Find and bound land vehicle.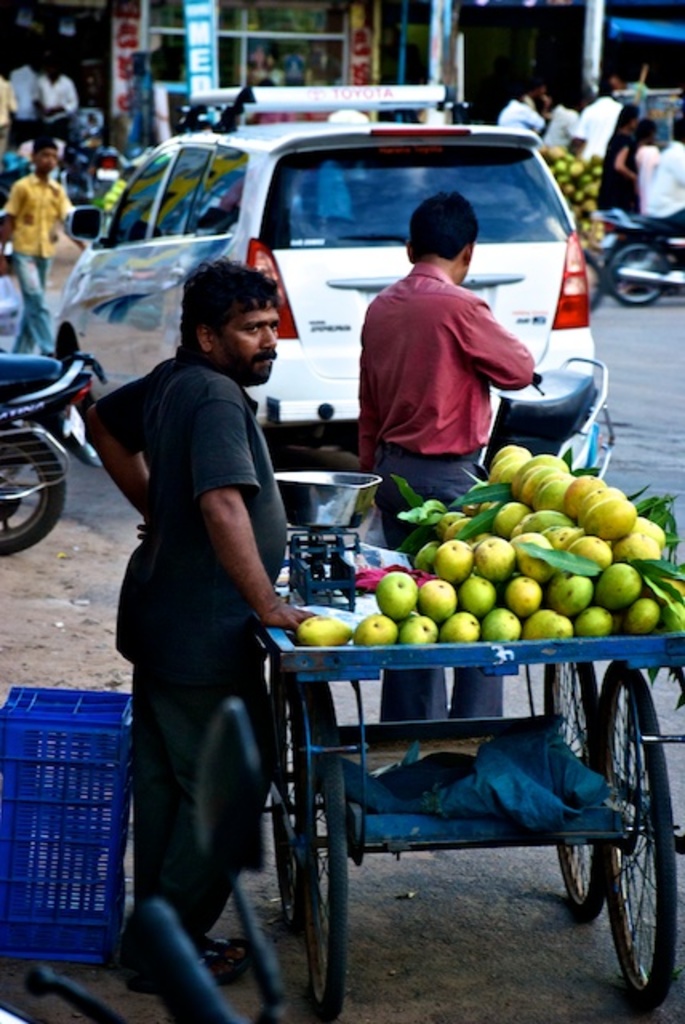
Bound: {"x1": 78, "y1": 109, "x2": 629, "y2": 534}.
